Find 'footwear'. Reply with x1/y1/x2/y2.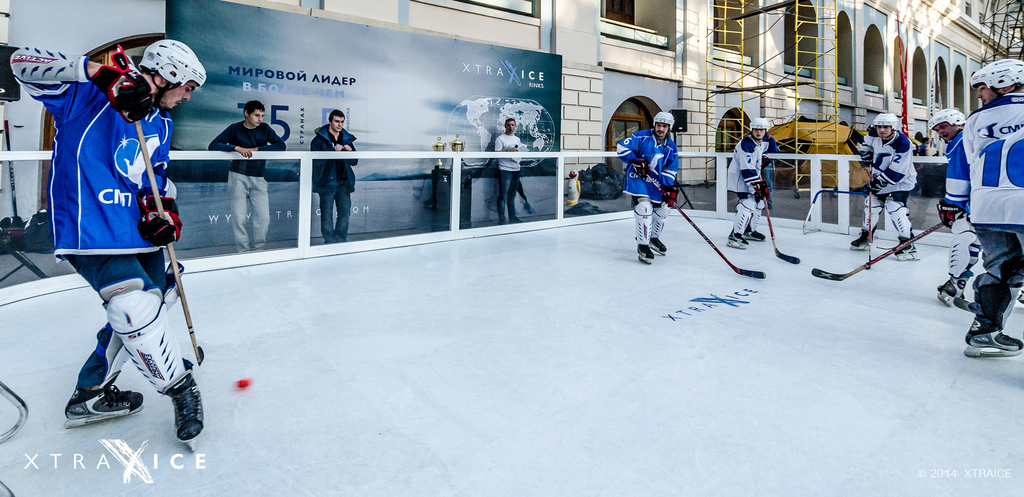
639/234/645/264.
